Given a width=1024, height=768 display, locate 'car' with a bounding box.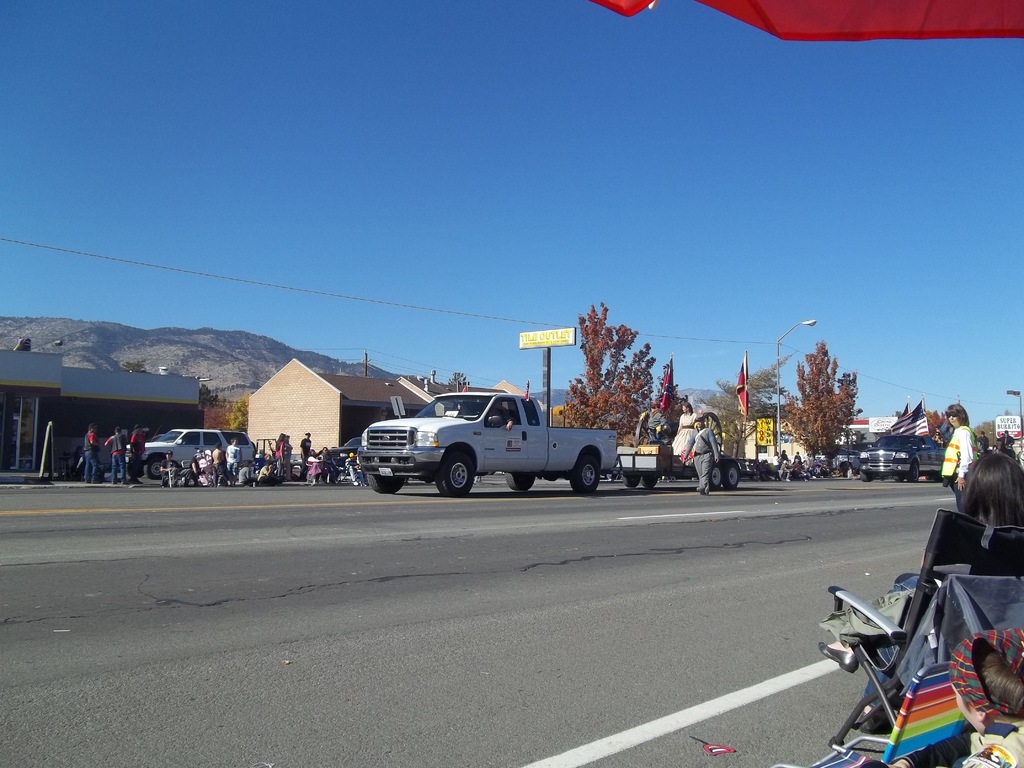
Located: detection(856, 433, 949, 483).
